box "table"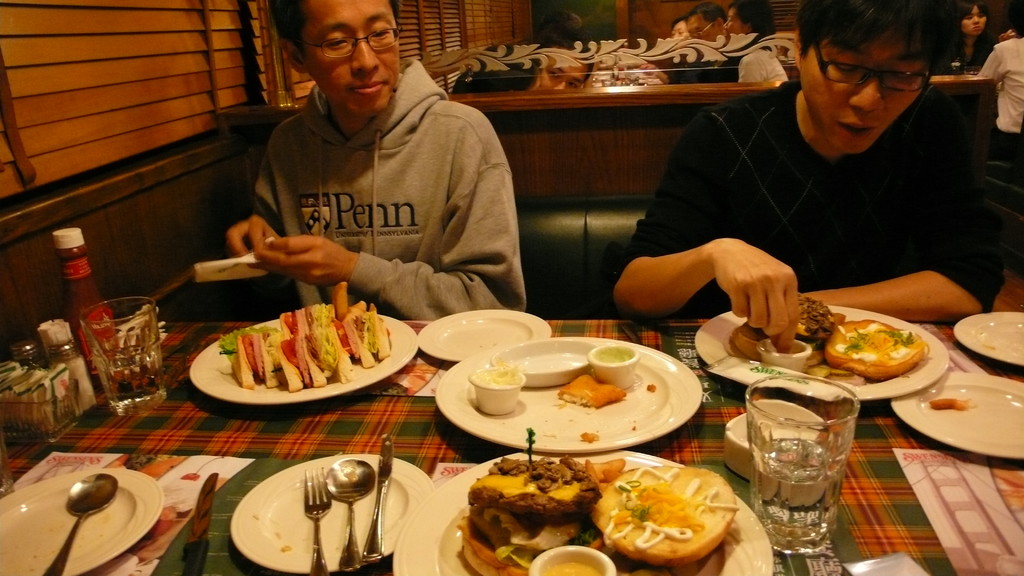
rect(450, 52, 1001, 124)
